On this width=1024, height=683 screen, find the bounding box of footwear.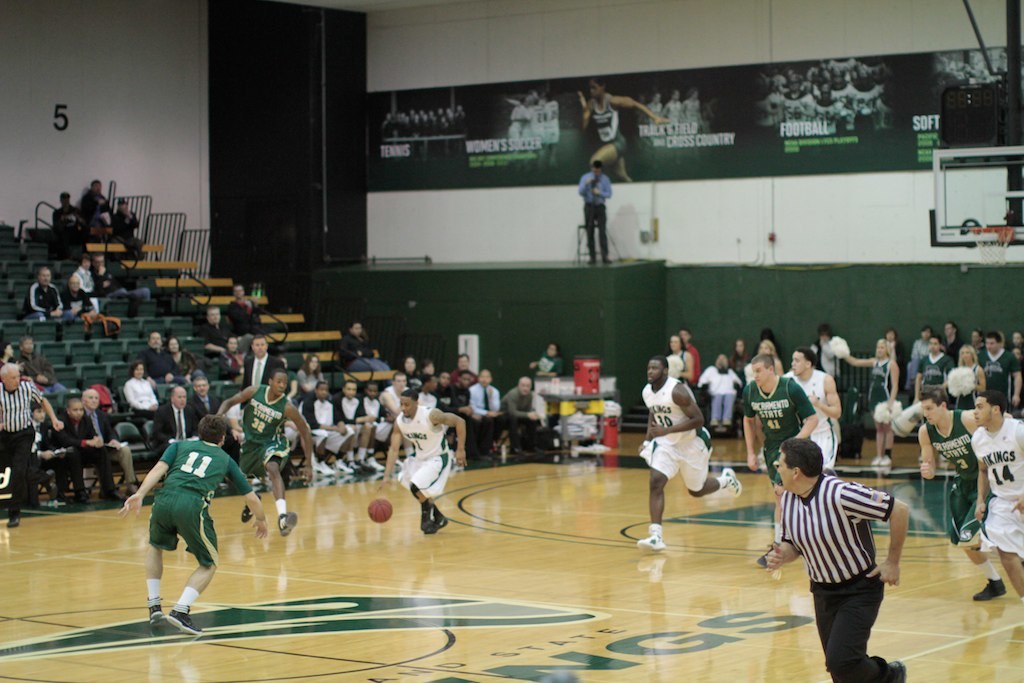
Bounding box: left=430, top=510, right=450, bottom=536.
